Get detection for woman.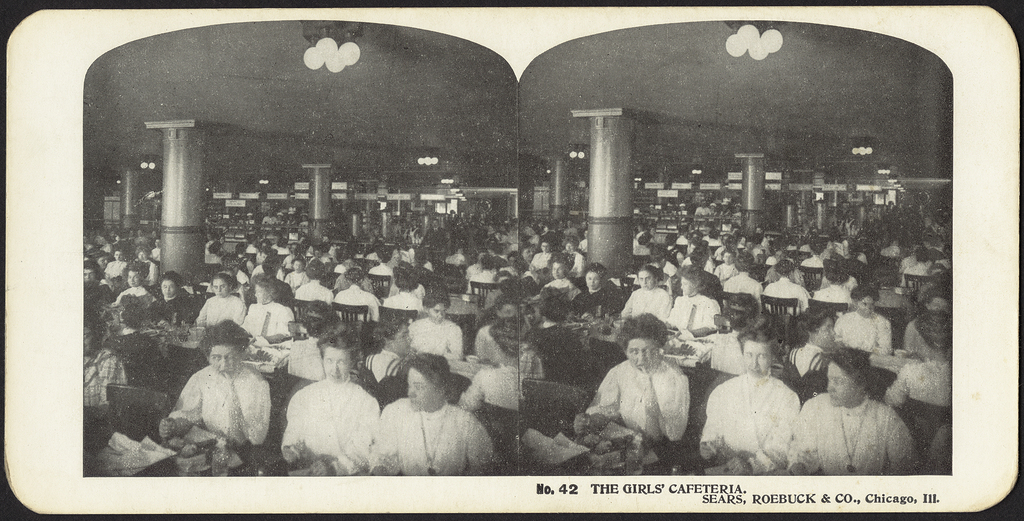
Detection: rect(371, 357, 492, 484).
